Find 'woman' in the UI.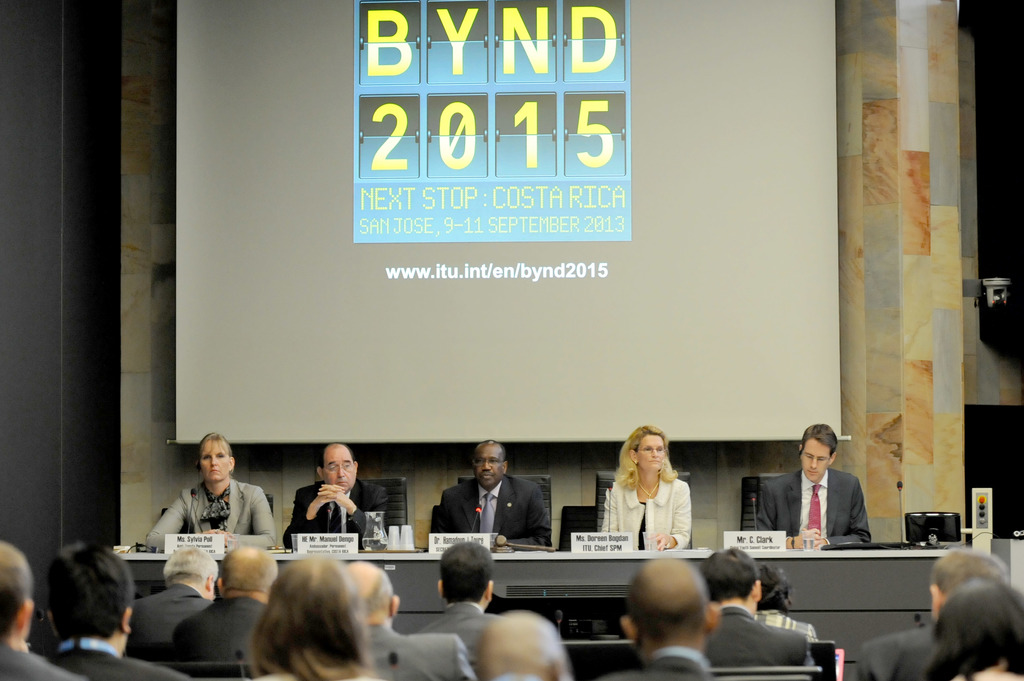
UI element at pyautogui.locateOnScreen(595, 426, 694, 551).
